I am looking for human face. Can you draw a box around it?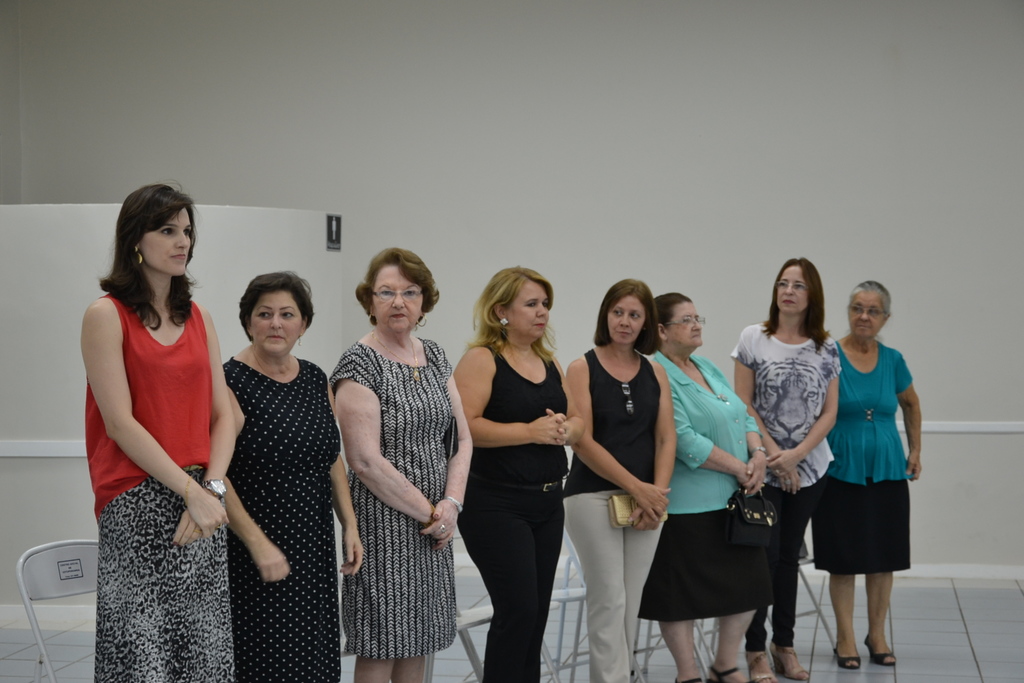
Sure, the bounding box is Rect(607, 296, 646, 345).
